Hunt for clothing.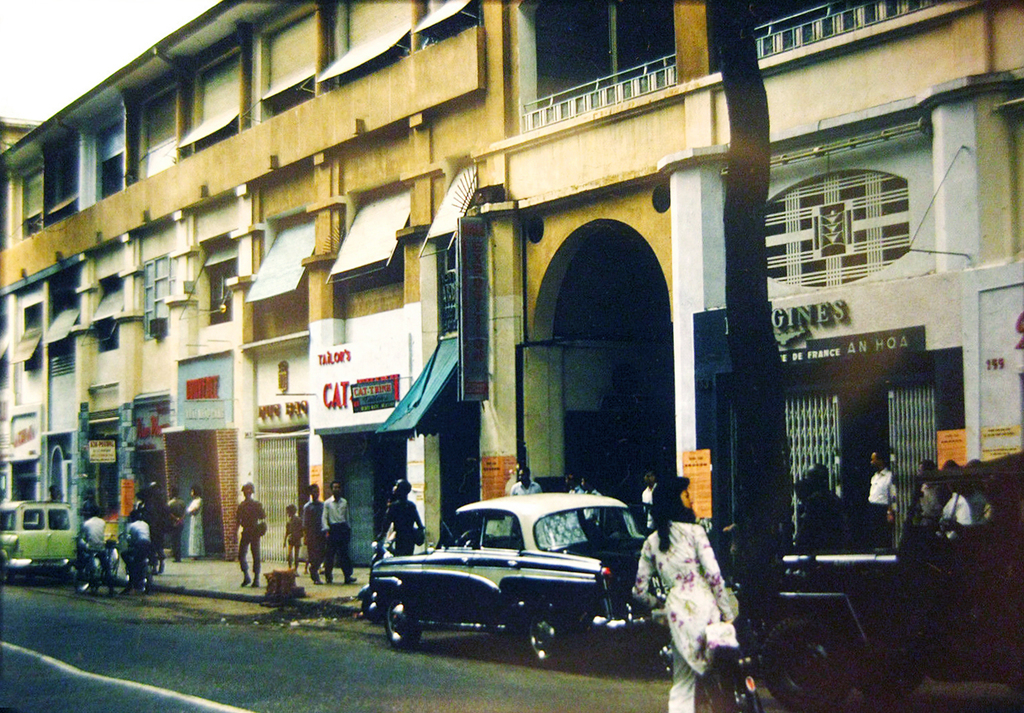
Hunted down at x1=630 y1=519 x2=743 y2=712.
